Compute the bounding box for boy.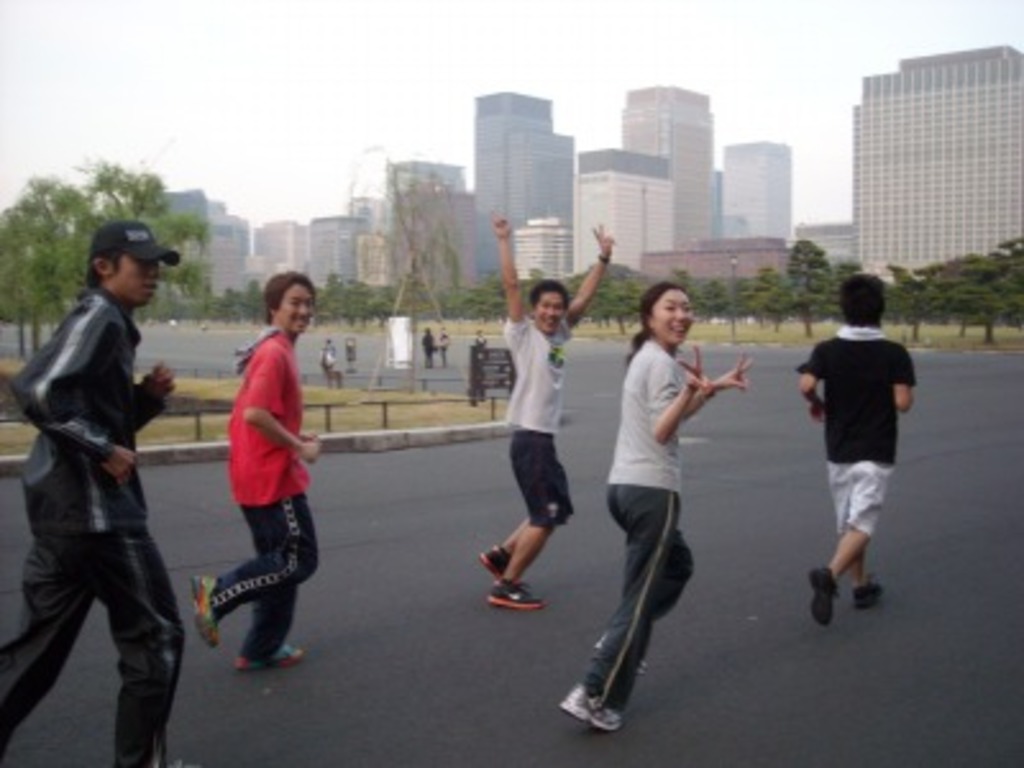
0 210 195 765.
